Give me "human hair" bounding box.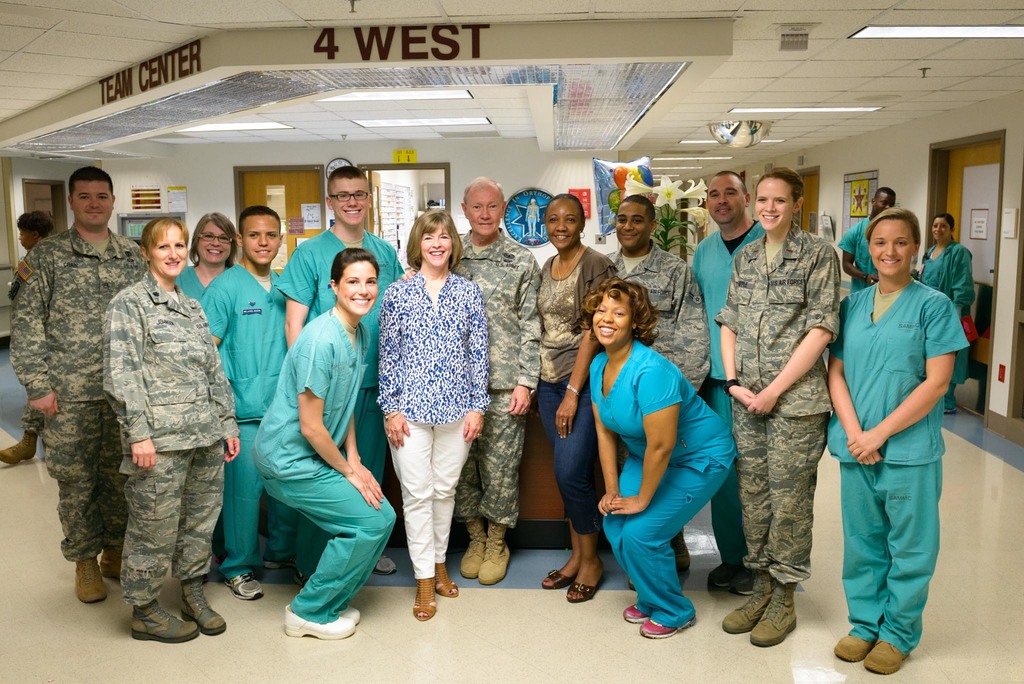
bbox=[757, 163, 799, 199].
